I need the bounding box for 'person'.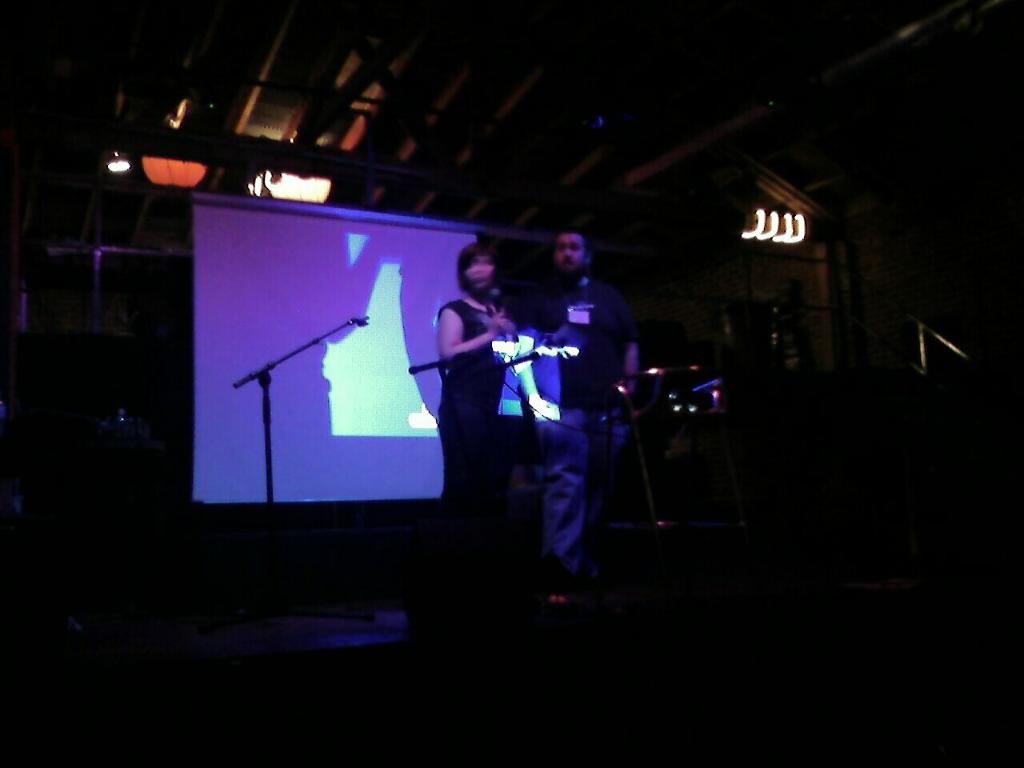
Here it is: [417,234,522,522].
